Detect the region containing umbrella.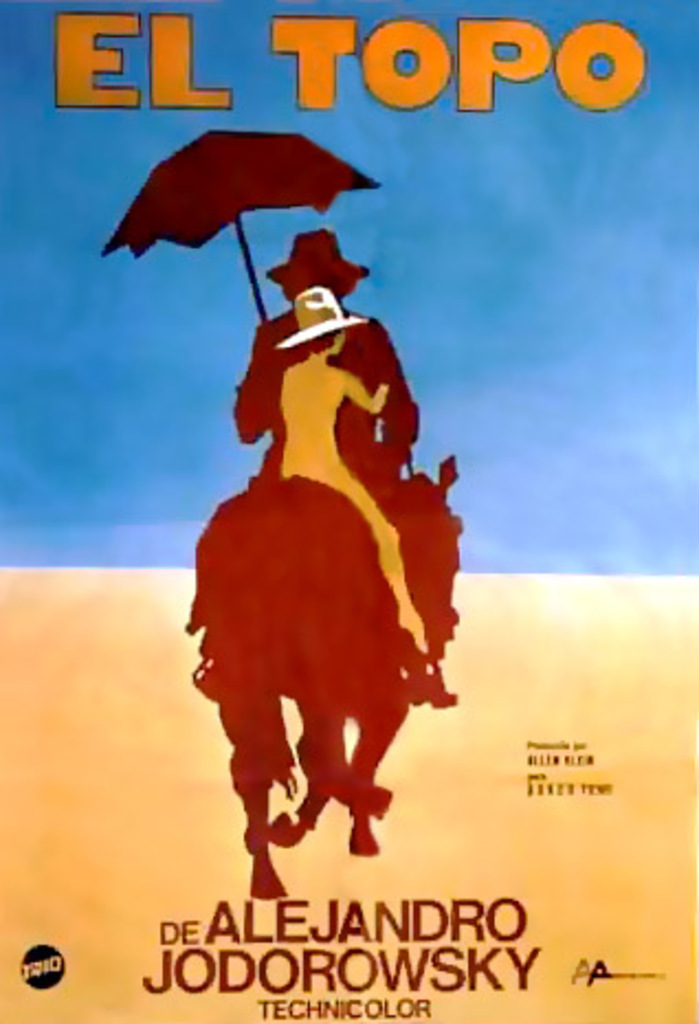
bbox(99, 114, 365, 319).
